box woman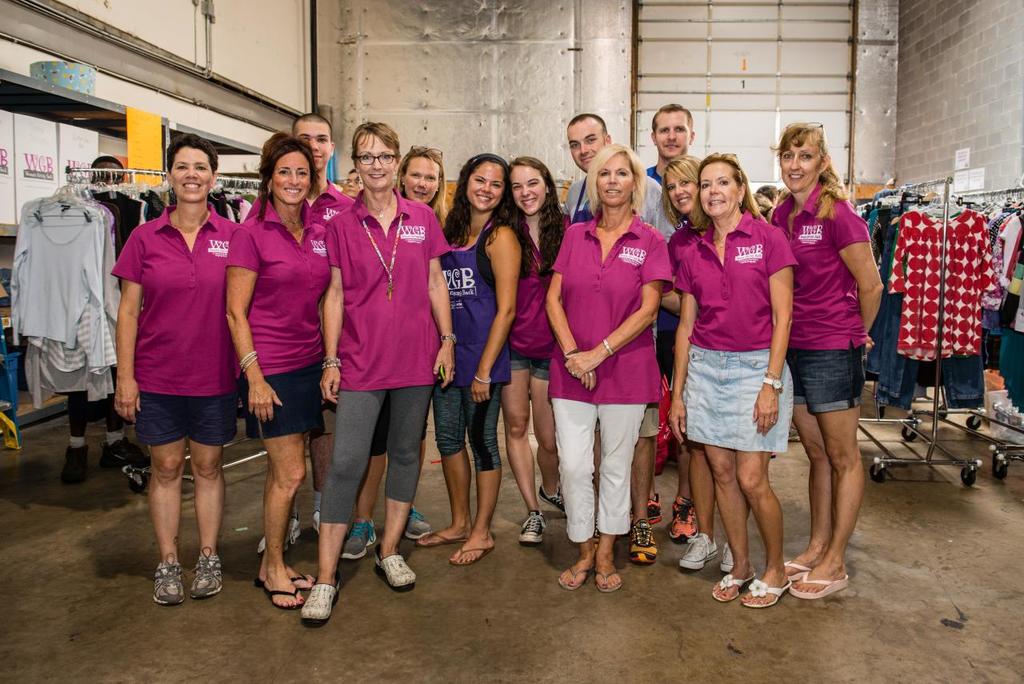
{"left": 774, "top": 116, "right": 890, "bottom": 602}
